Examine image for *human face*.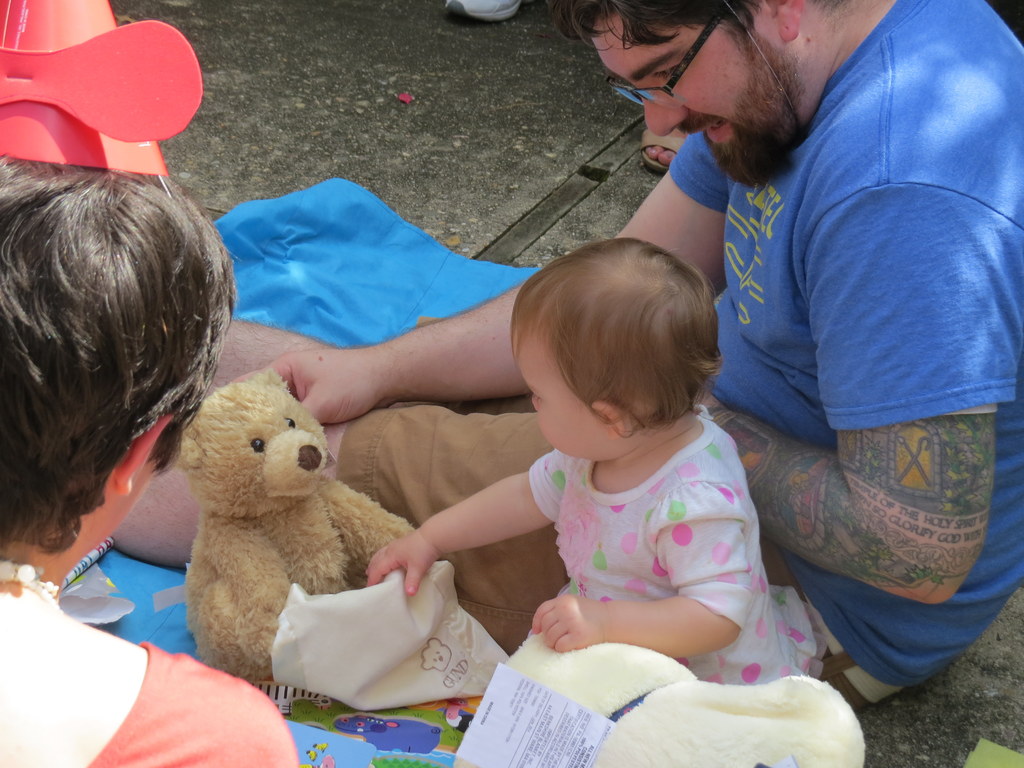
Examination result: select_region(511, 323, 608, 457).
